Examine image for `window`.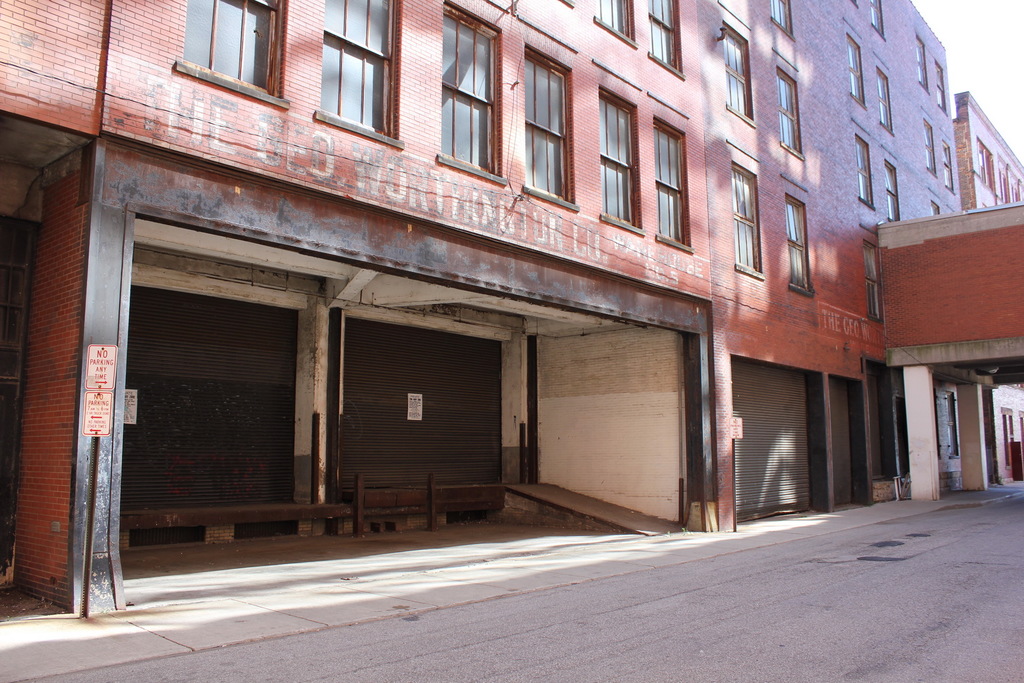
Examination result: select_region(770, 0, 795, 40).
